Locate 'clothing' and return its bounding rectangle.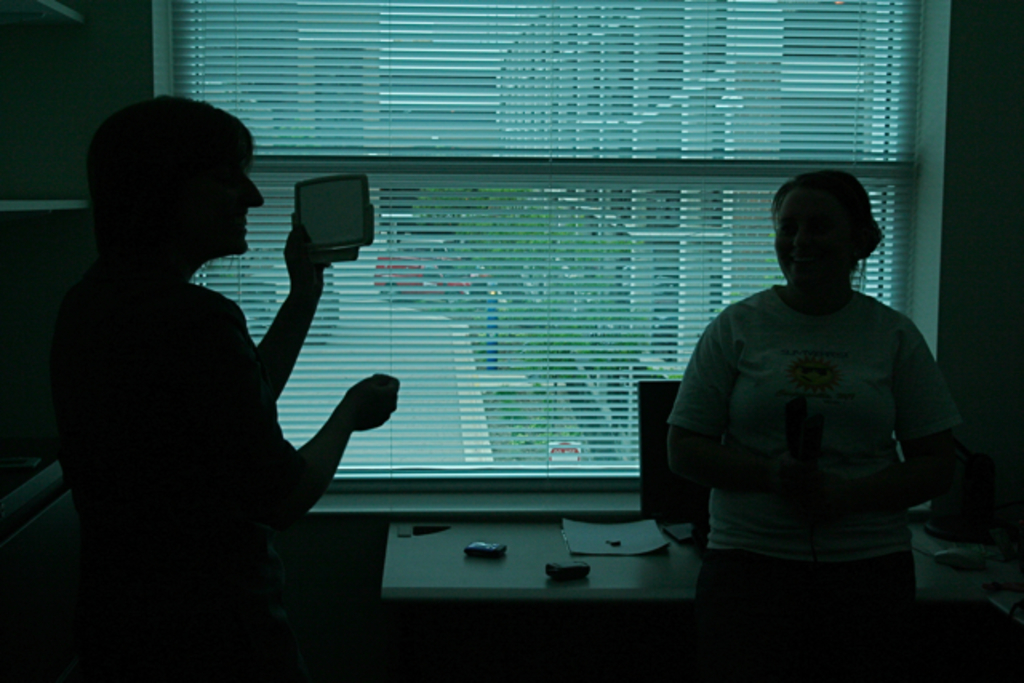
l=51, t=250, r=336, b=681.
